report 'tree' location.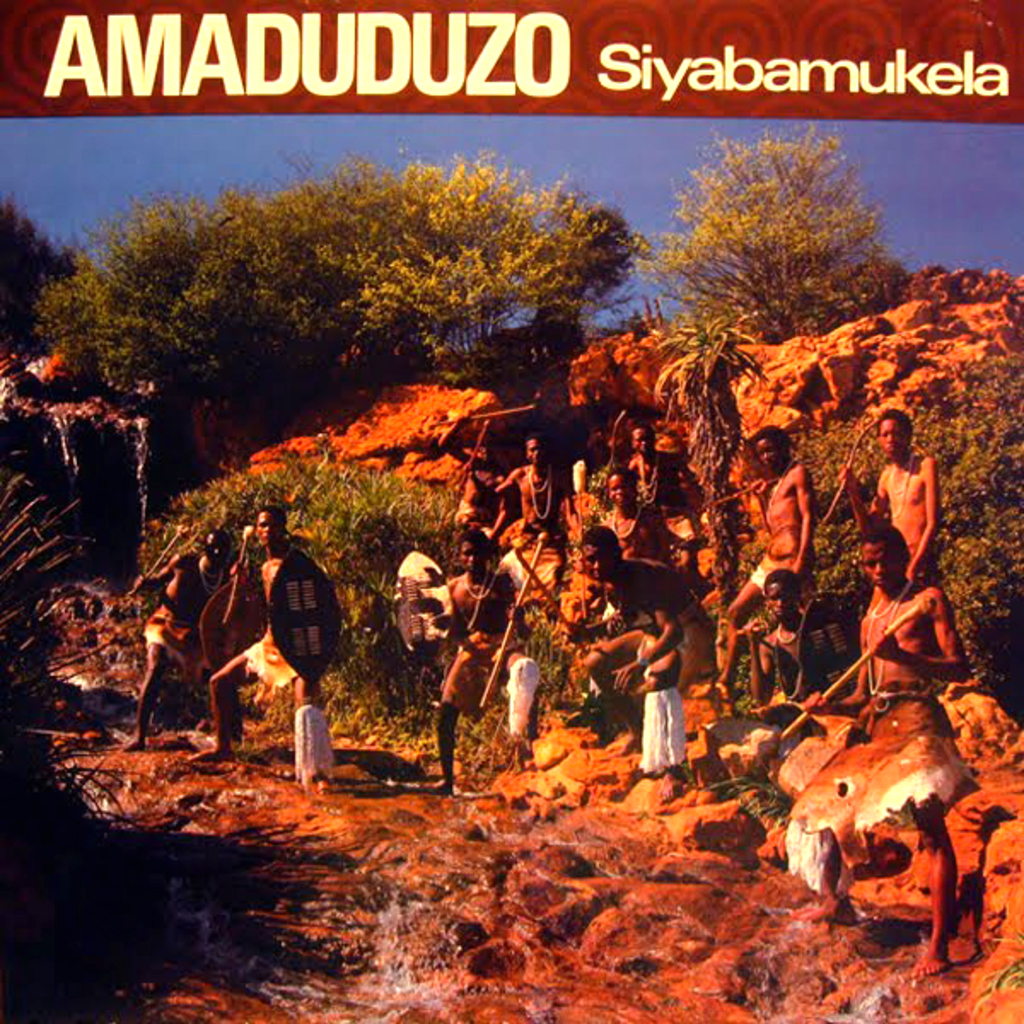
Report: 31, 142, 660, 490.
